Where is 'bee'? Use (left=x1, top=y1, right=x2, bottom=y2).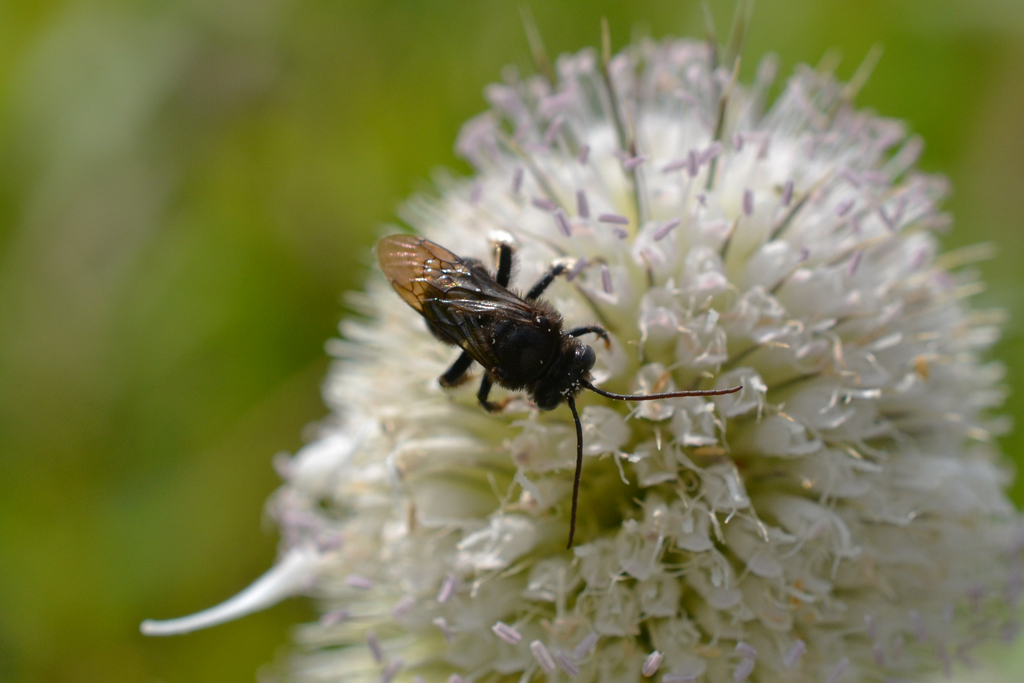
(left=376, top=229, right=684, bottom=517).
